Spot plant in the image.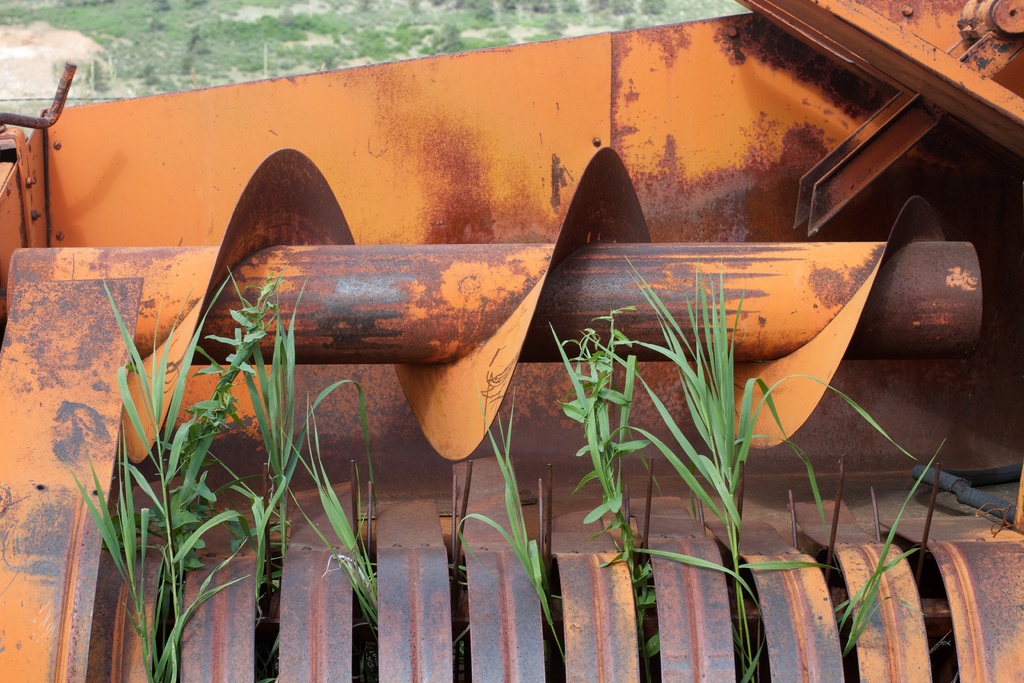
plant found at 81:232:339:652.
